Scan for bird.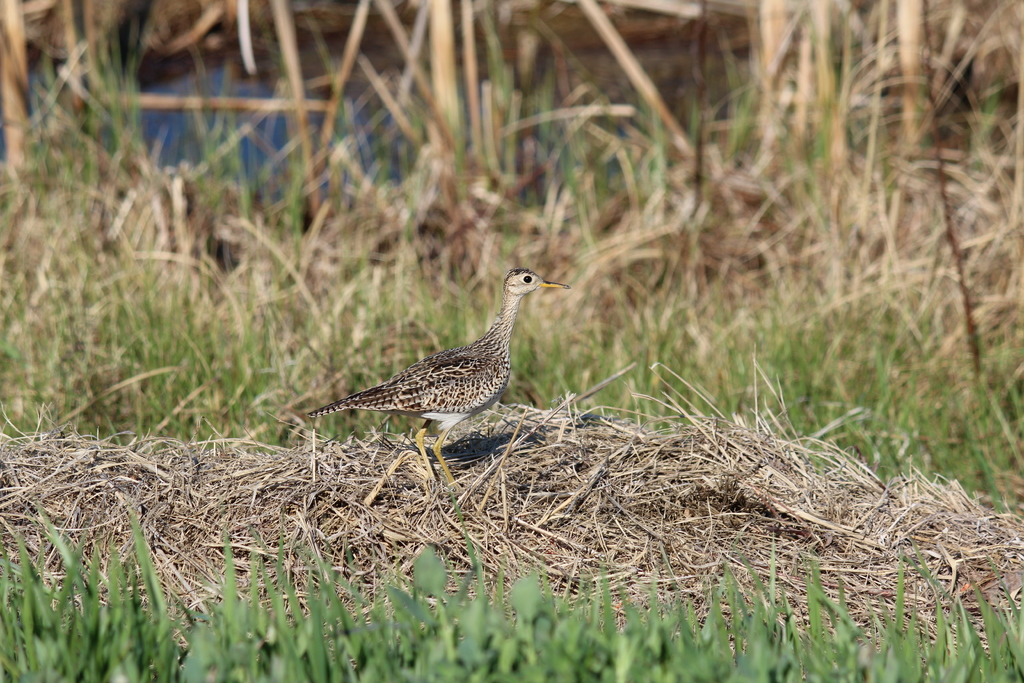
Scan result: 305/252/570/492.
